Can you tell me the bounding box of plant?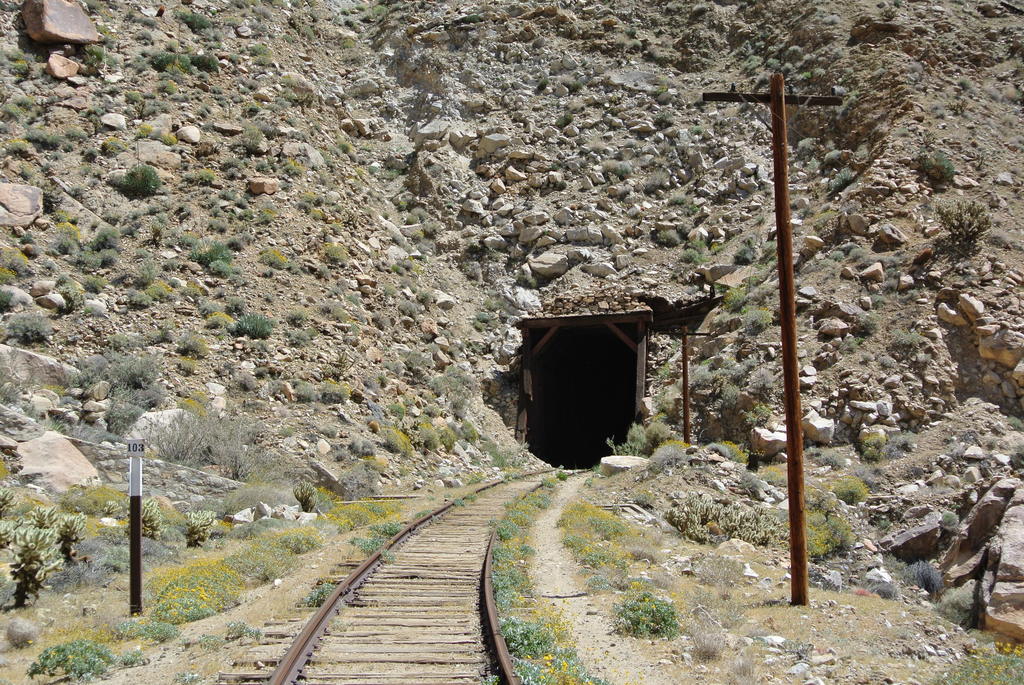
<bbox>749, 285, 781, 309</bbox>.
